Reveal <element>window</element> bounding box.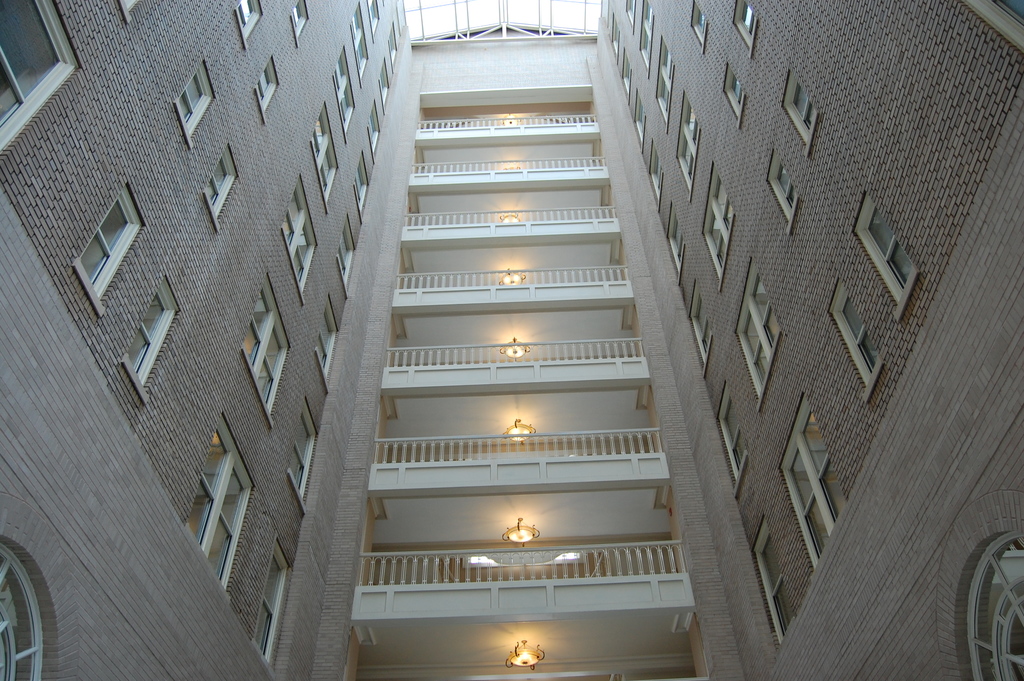
Revealed: [859, 200, 922, 290].
